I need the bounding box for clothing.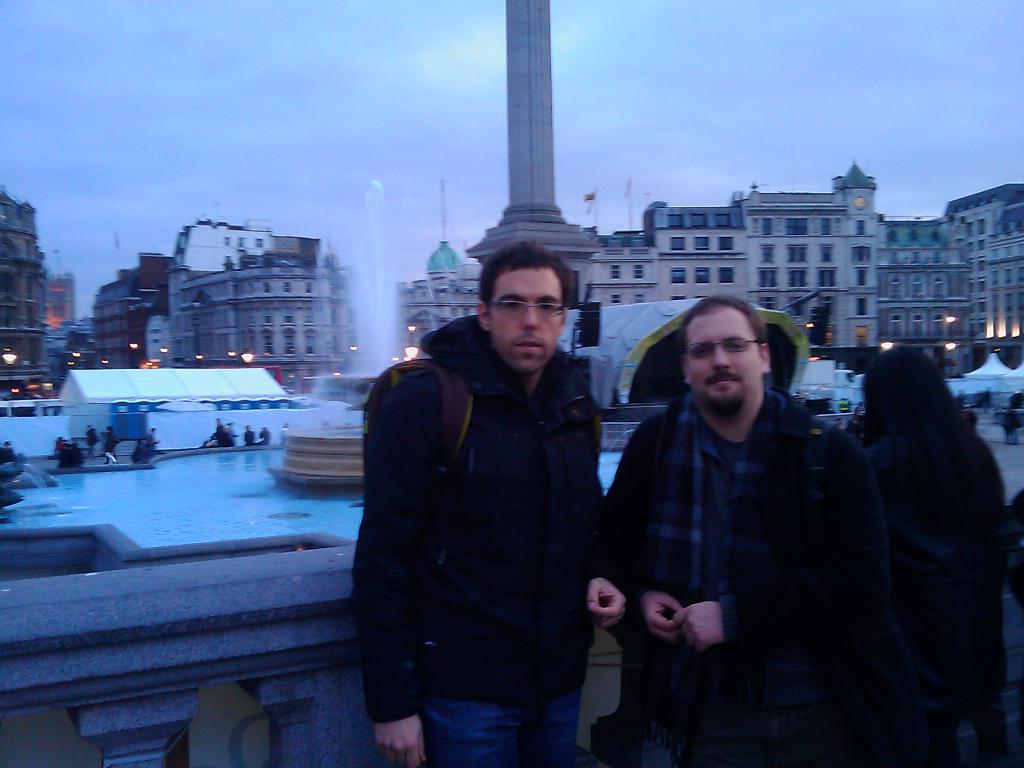
Here it is: (608, 399, 891, 767).
